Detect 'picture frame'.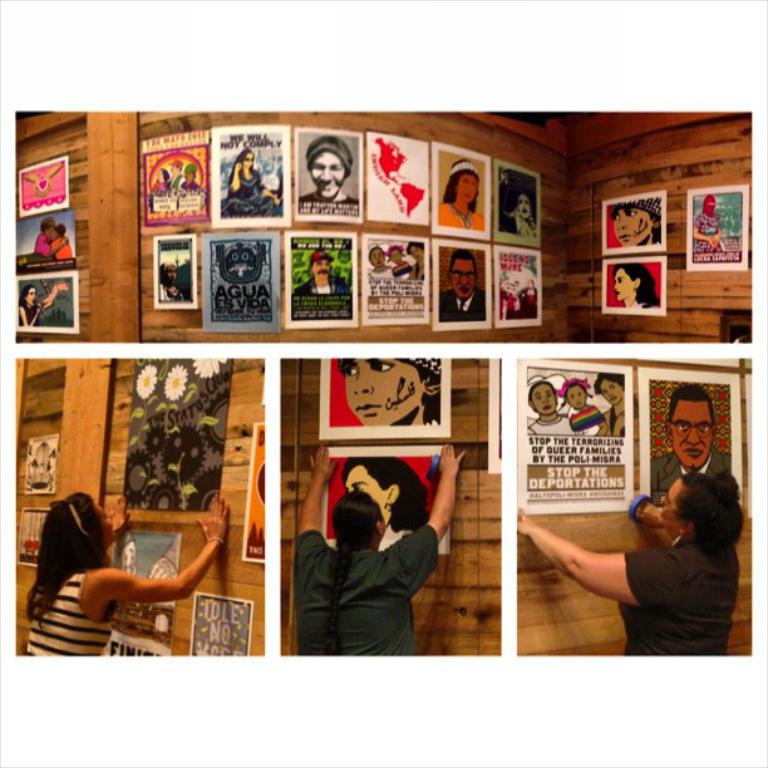
Detected at <region>364, 133, 429, 223</region>.
